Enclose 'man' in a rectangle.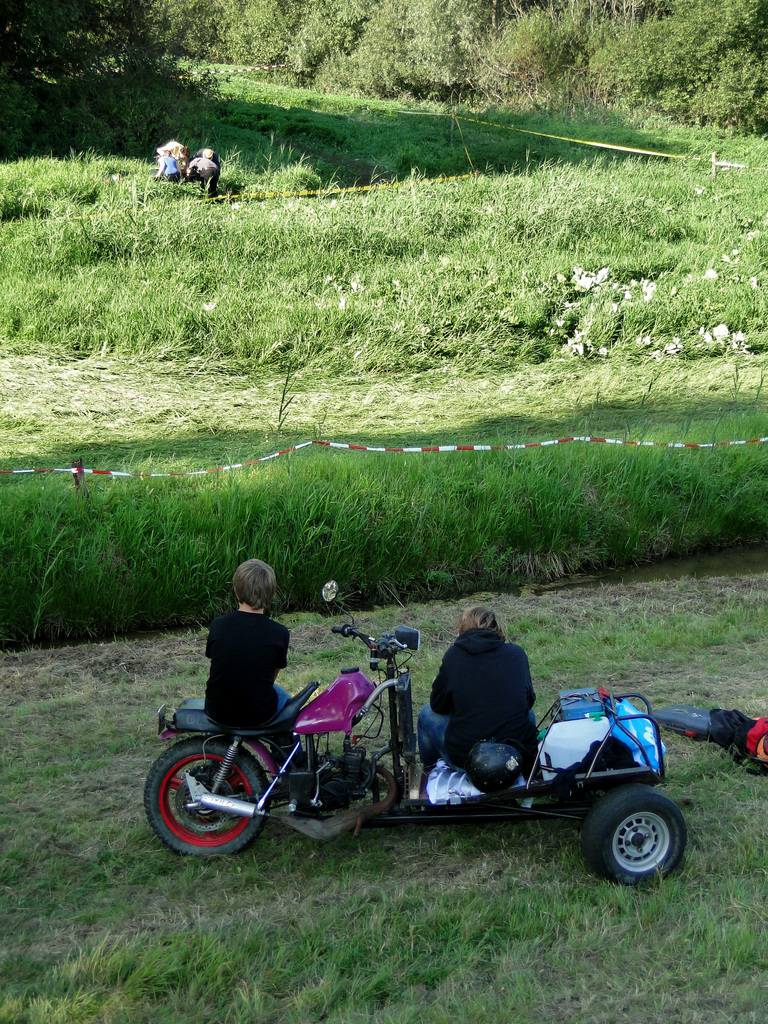
[x1=420, y1=602, x2=561, y2=819].
